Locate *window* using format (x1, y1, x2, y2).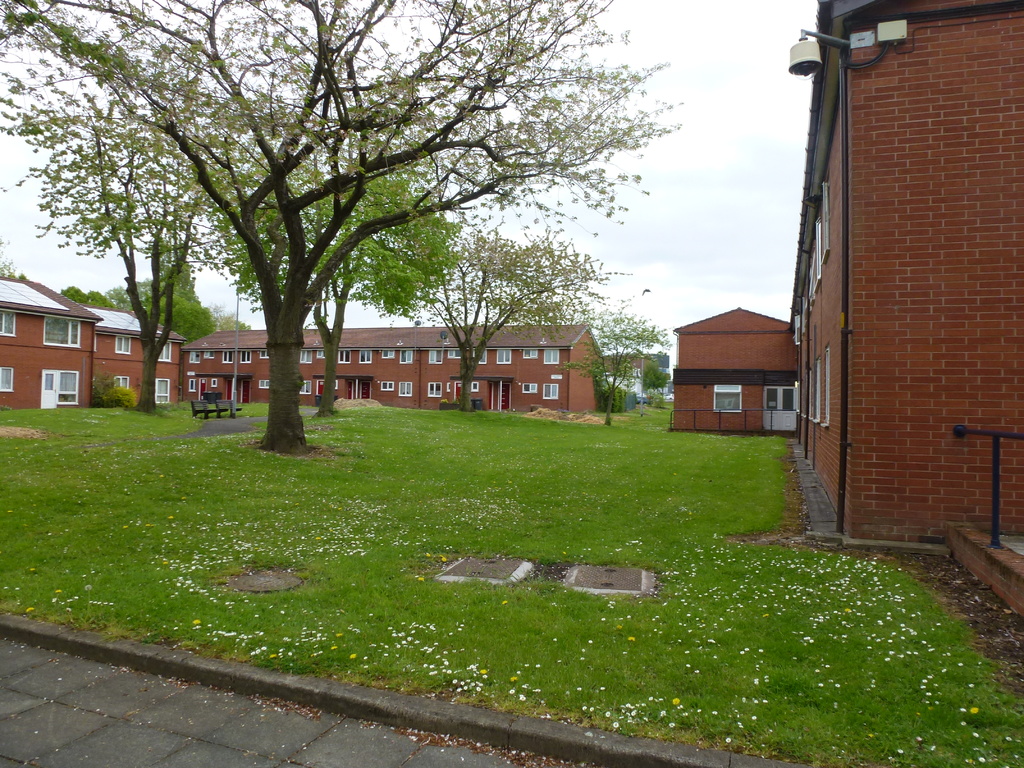
(159, 341, 173, 361).
